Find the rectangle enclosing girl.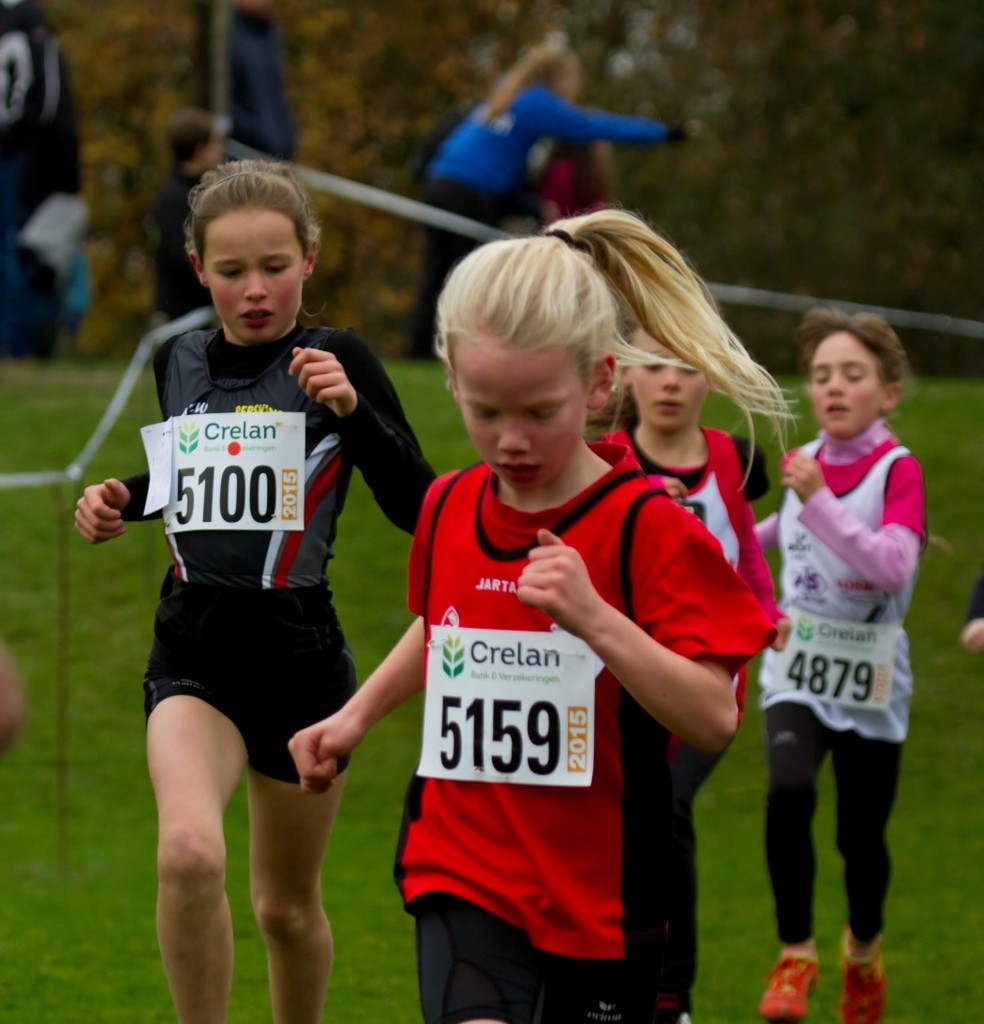
locate(598, 320, 783, 1021).
